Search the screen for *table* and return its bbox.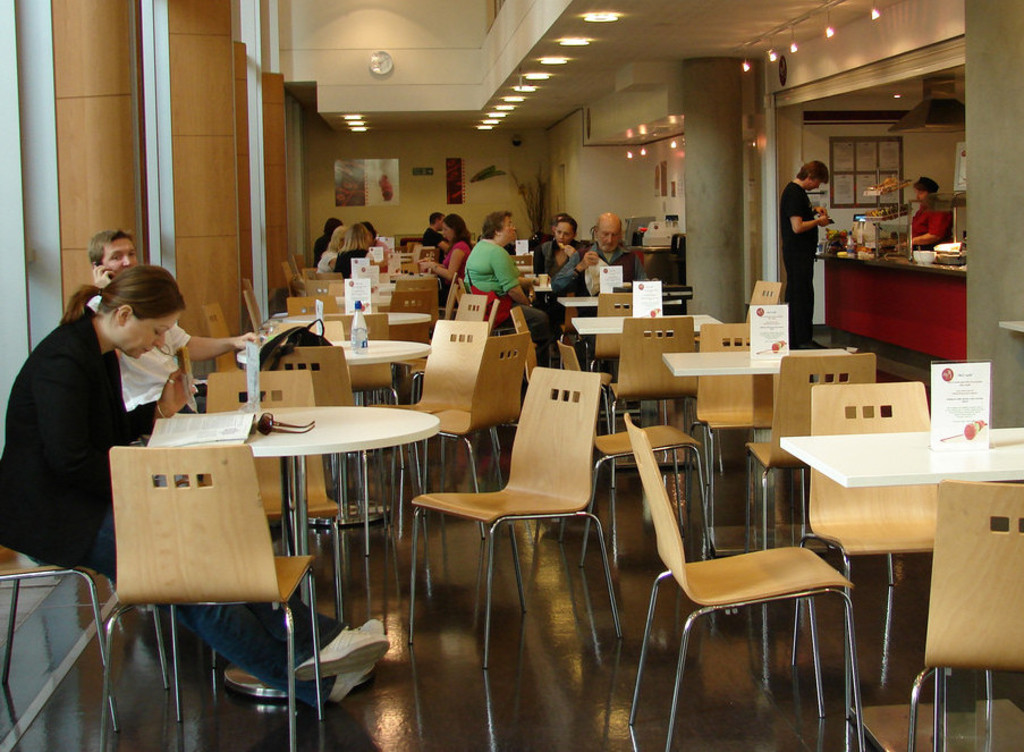
Found: [left=94, top=405, right=435, bottom=705].
